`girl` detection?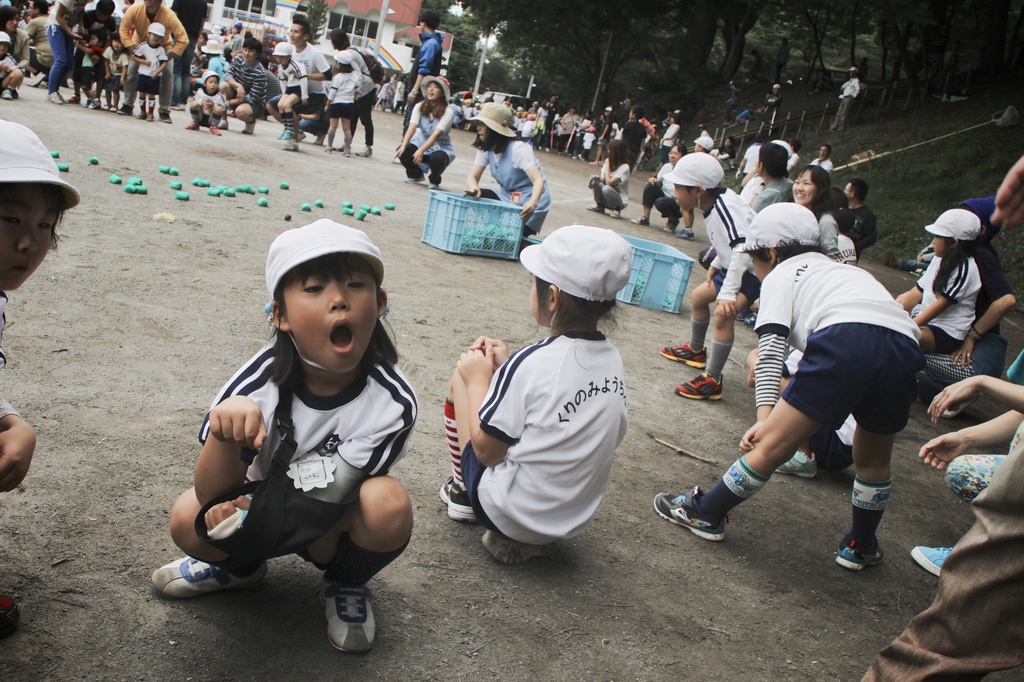
895 210 978 347
